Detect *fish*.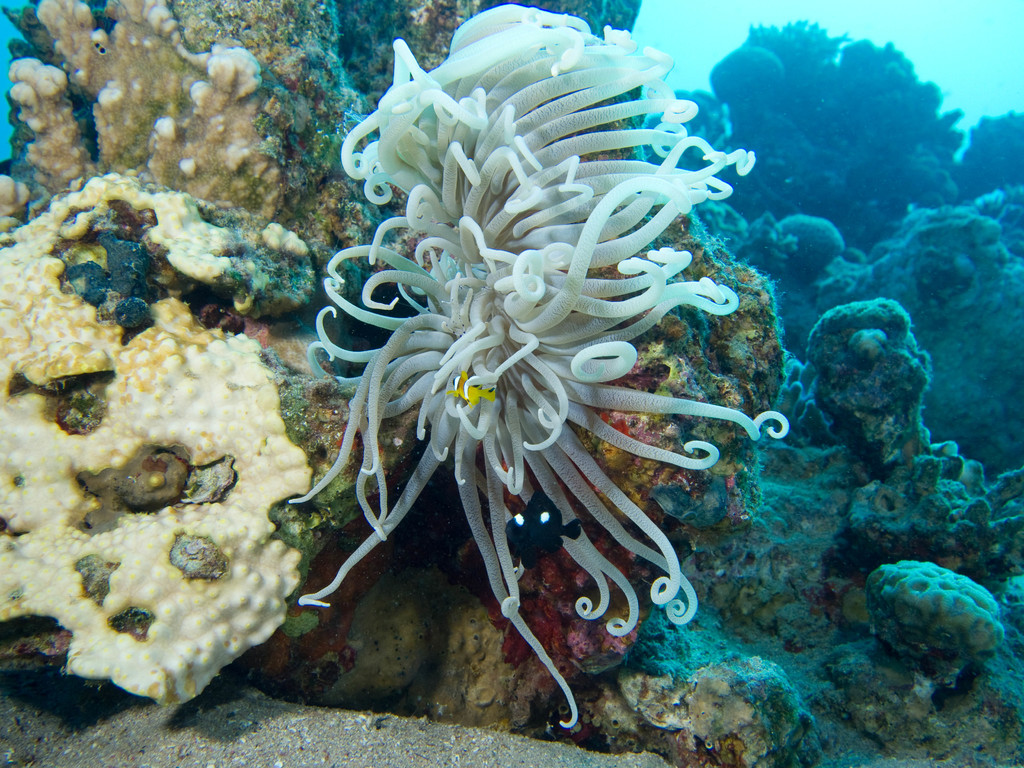
Detected at <box>447,366,498,407</box>.
